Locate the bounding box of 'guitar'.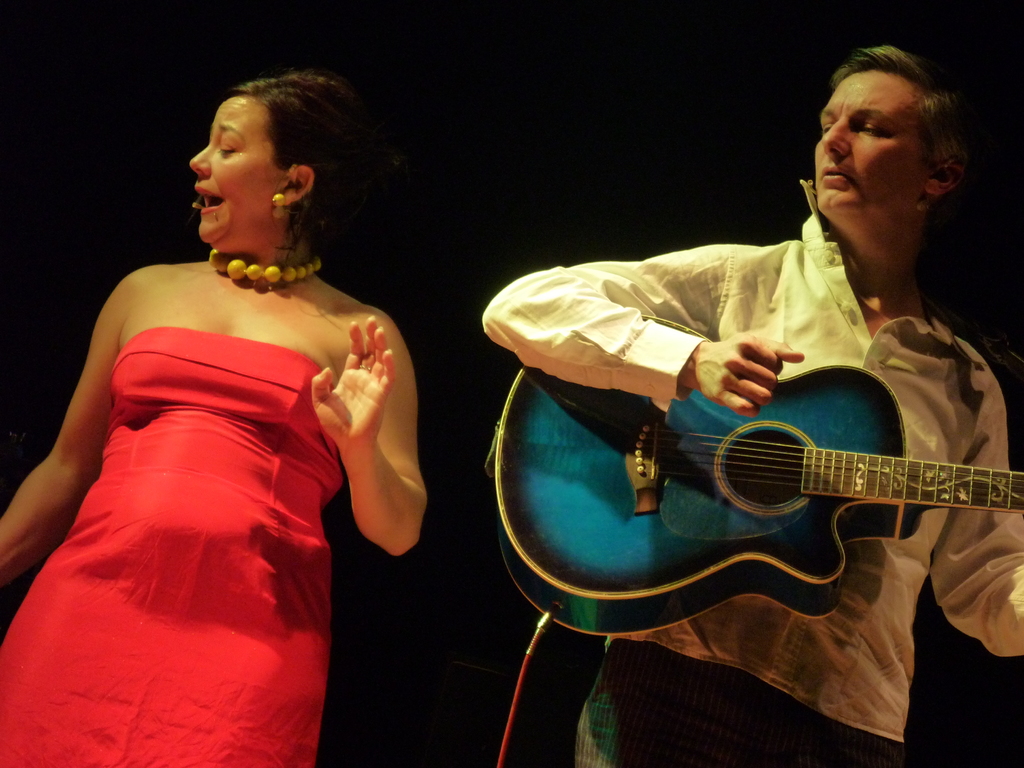
Bounding box: select_region(494, 311, 1023, 638).
